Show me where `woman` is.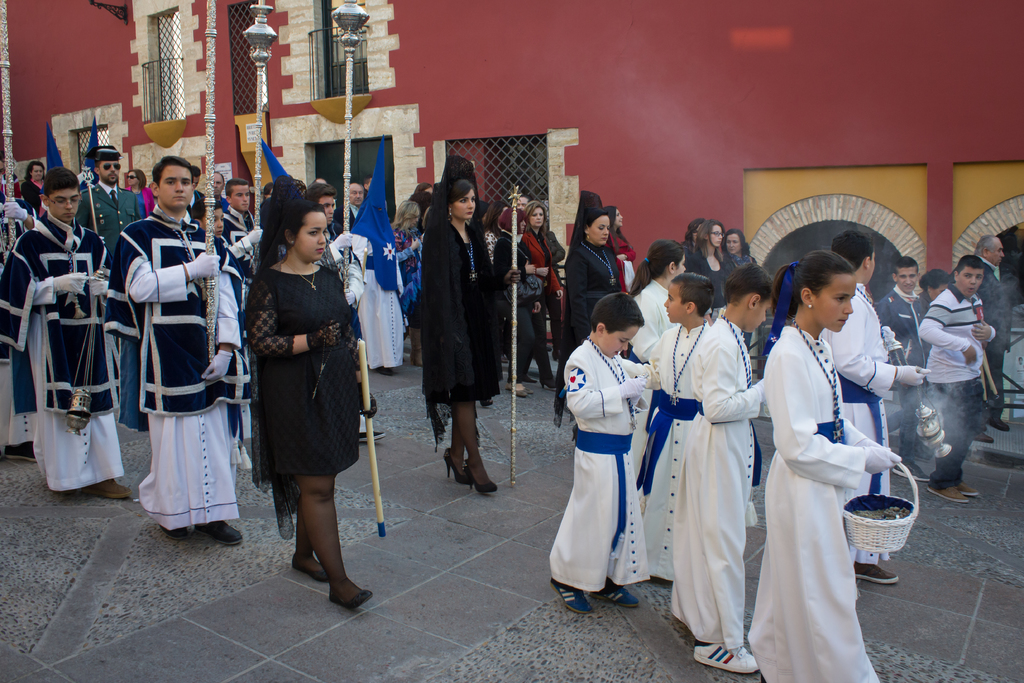
`woman` is at (122,165,153,204).
